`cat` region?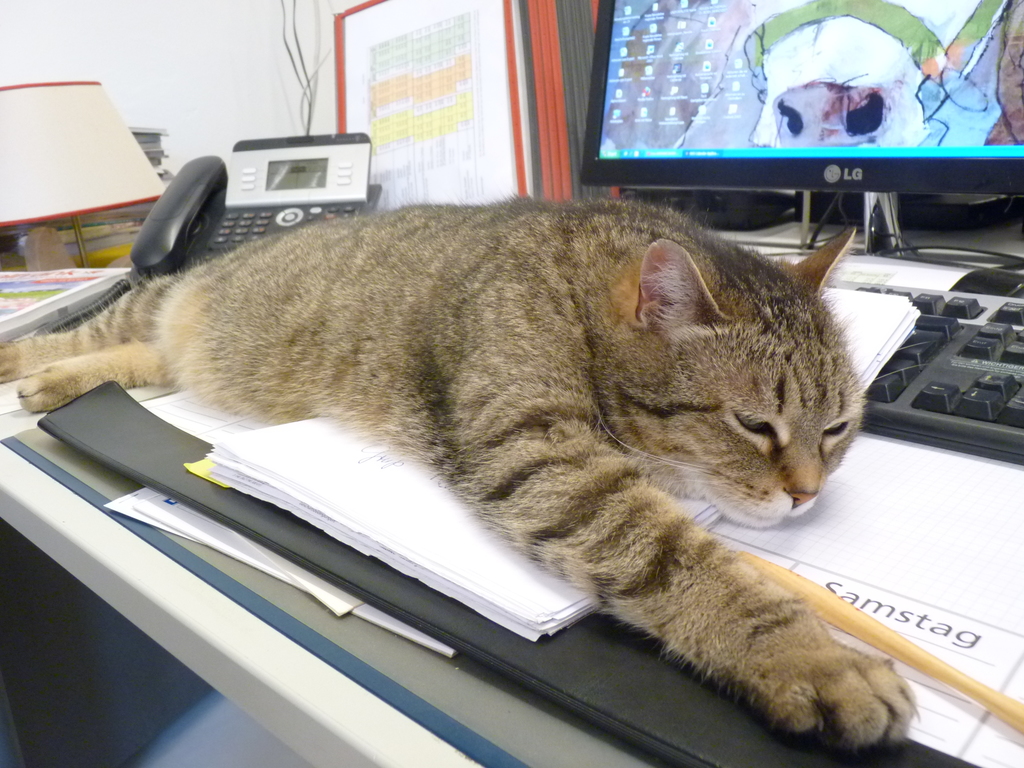
rect(0, 188, 921, 749)
